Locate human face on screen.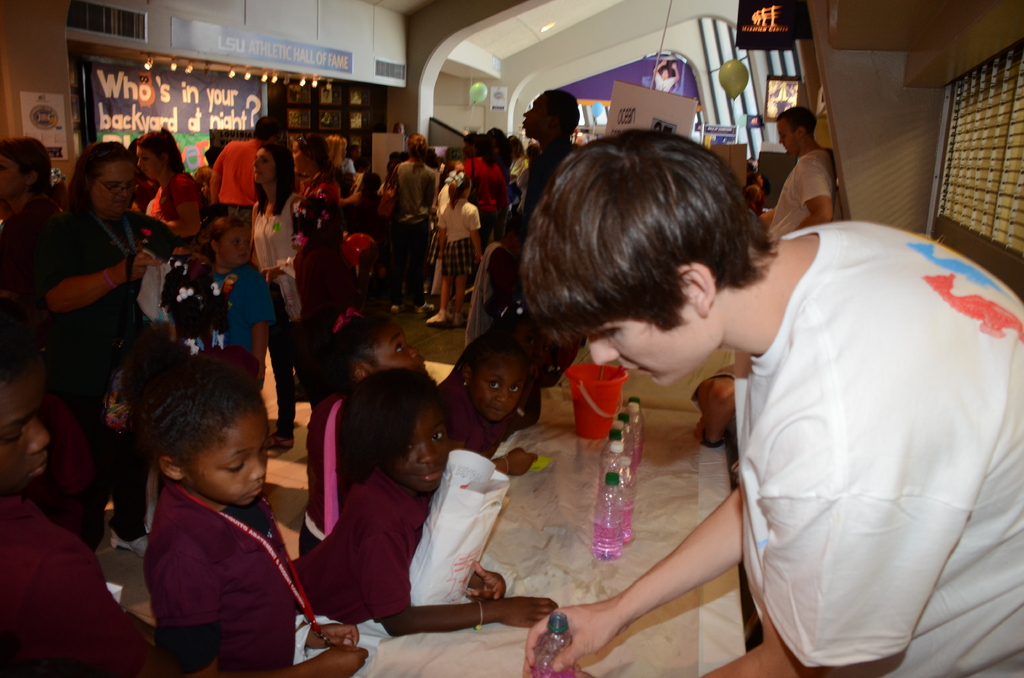
On screen at (372, 319, 426, 371).
